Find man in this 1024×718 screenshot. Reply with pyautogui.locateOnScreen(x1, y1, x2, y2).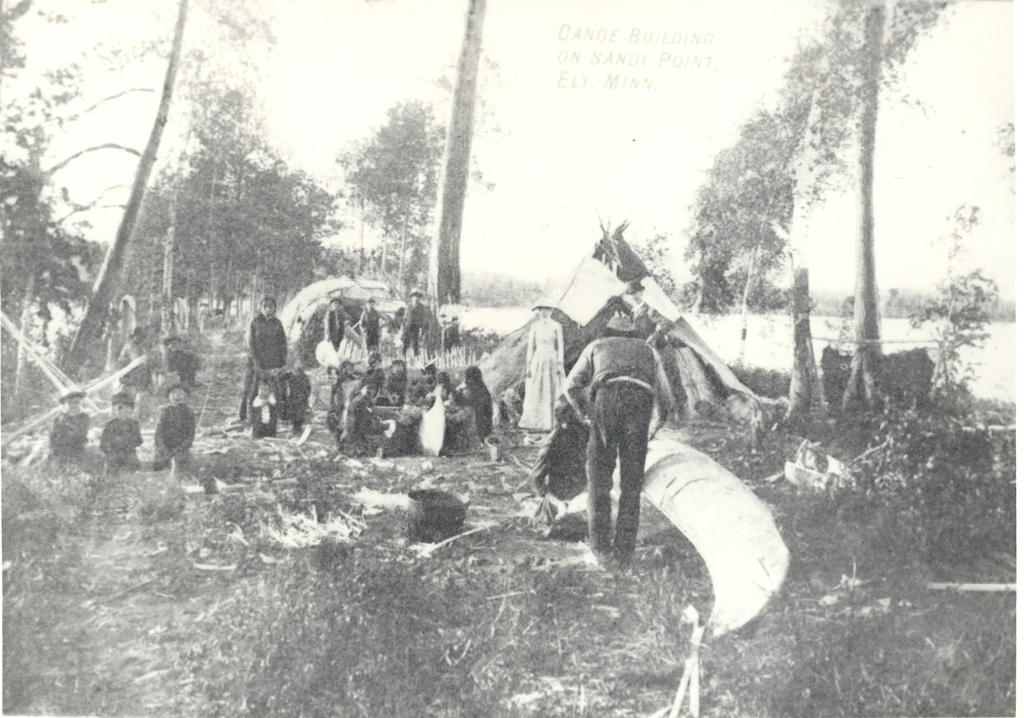
pyautogui.locateOnScreen(545, 315, 664, 604).
